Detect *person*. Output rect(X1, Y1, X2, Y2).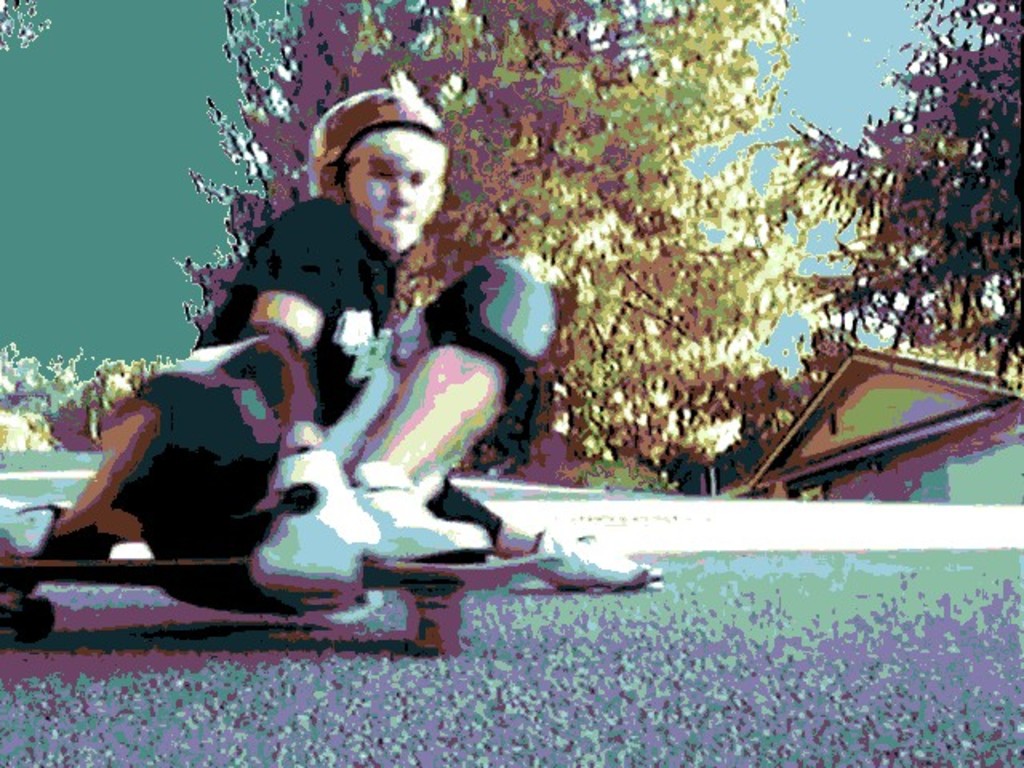
rect(10, 74, 656, 638).
